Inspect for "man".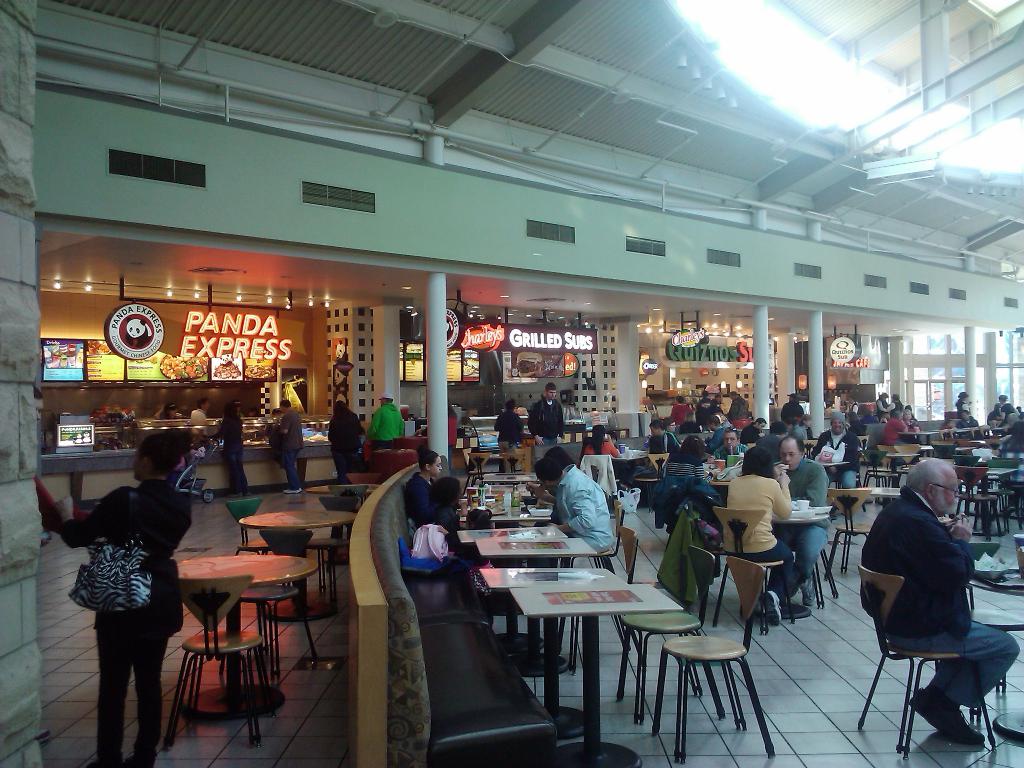
Inspection: [left=809, top=412, right=858, bottom=511].
